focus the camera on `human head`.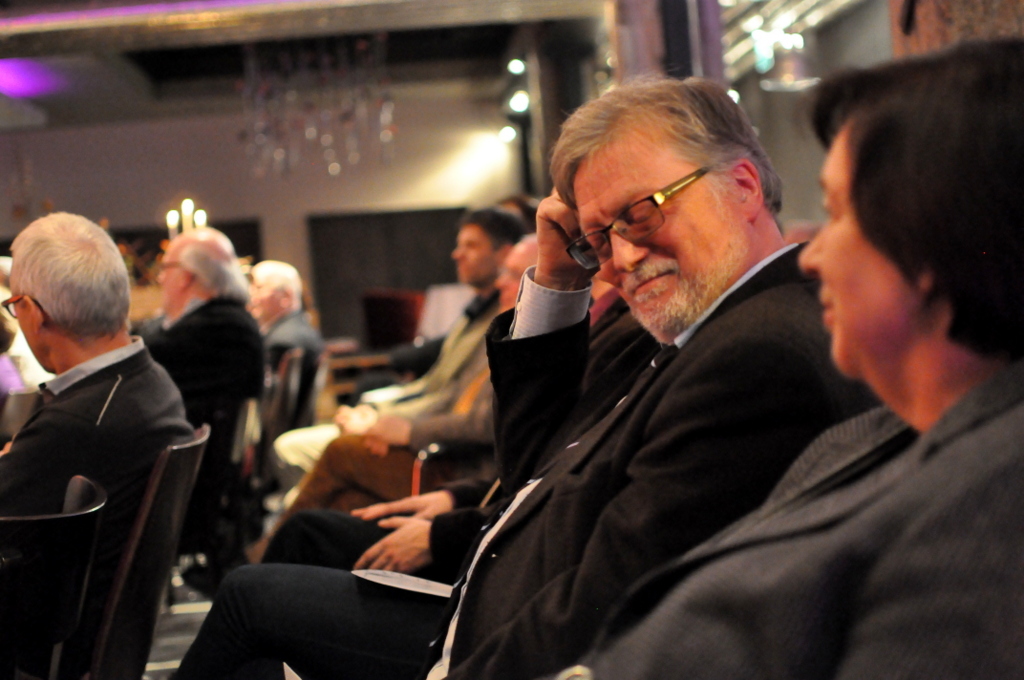
Focus region: Rect(246, 257, 304, 320).
